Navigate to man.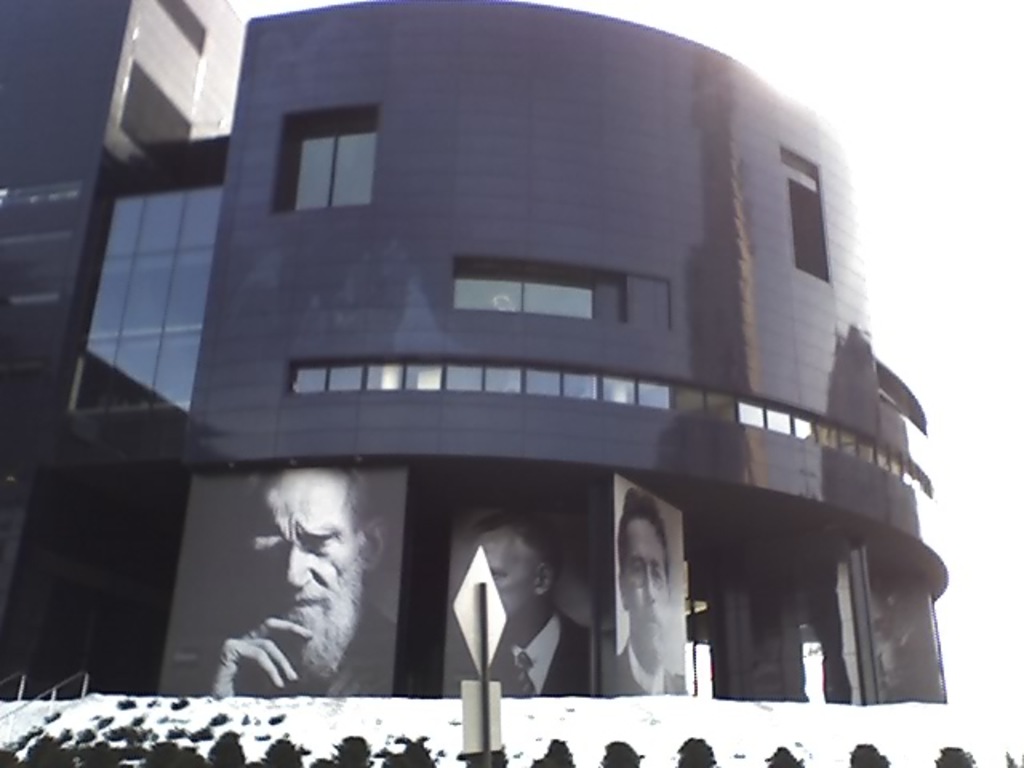
Navigation target: box=[475, 509, 589, 698].
